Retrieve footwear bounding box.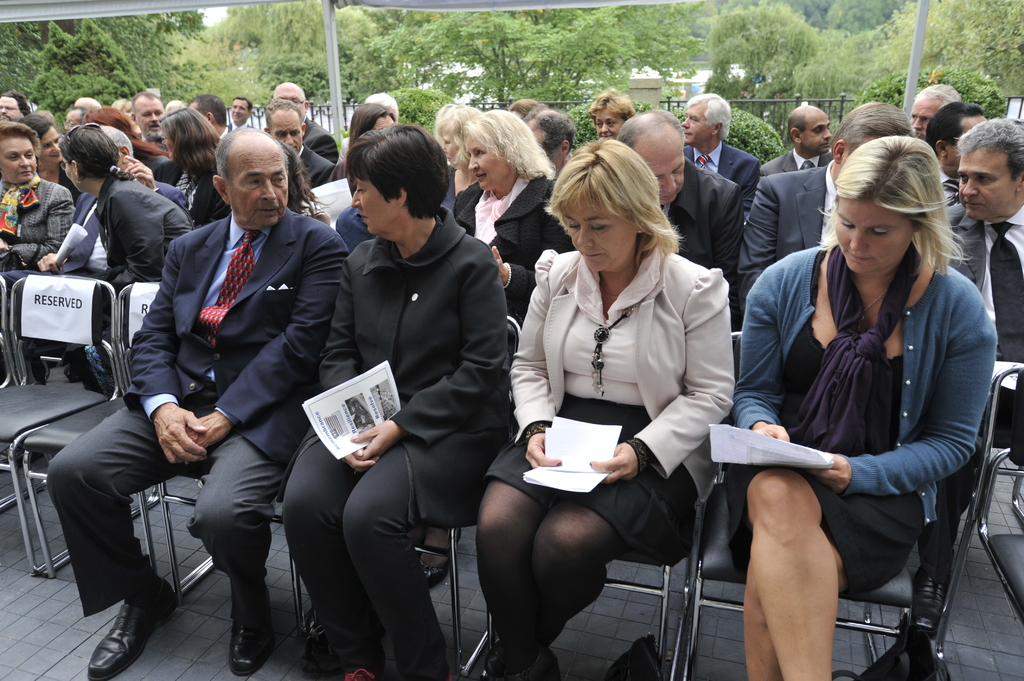
Bounding box: bbox=(420, 529, 458, 595).
